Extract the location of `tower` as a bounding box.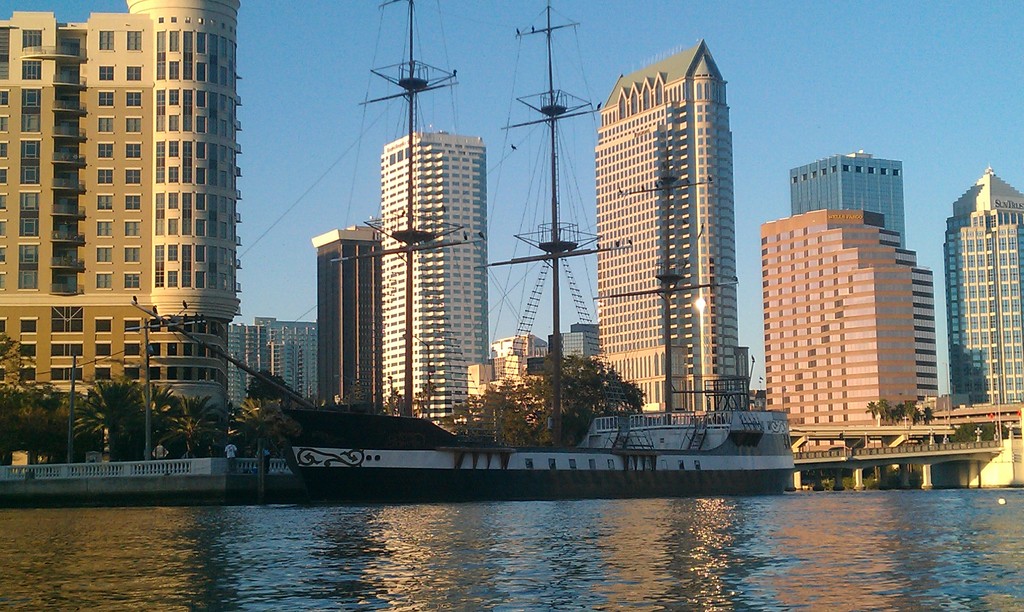
region(957, 170, 1023, 399).
